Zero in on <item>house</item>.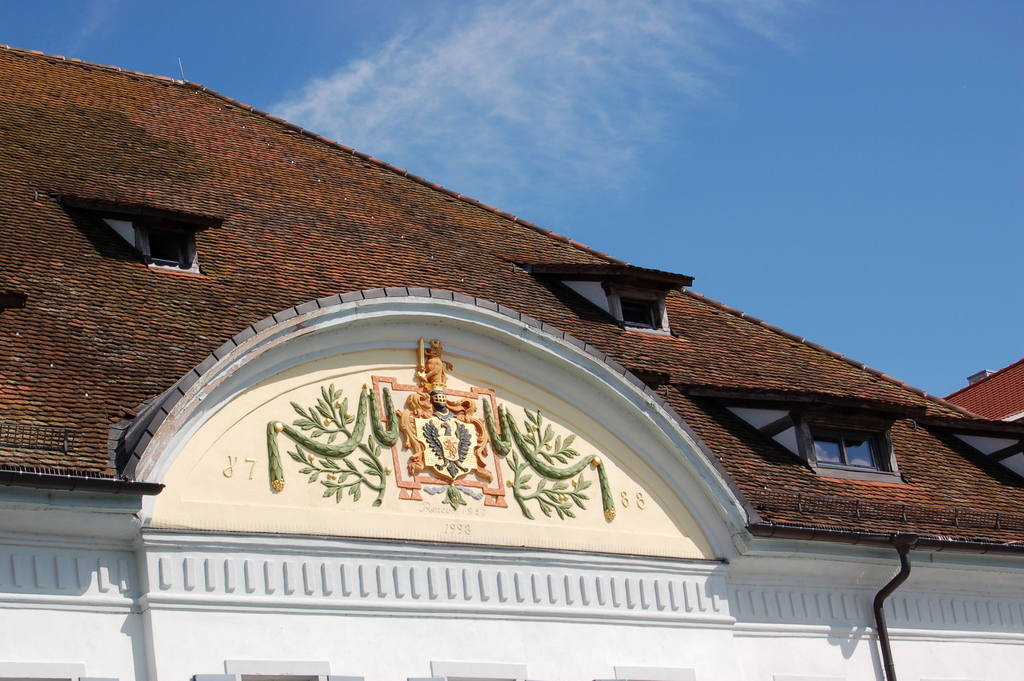
Zeroed in: <box>0,49,1023,680</box>.
